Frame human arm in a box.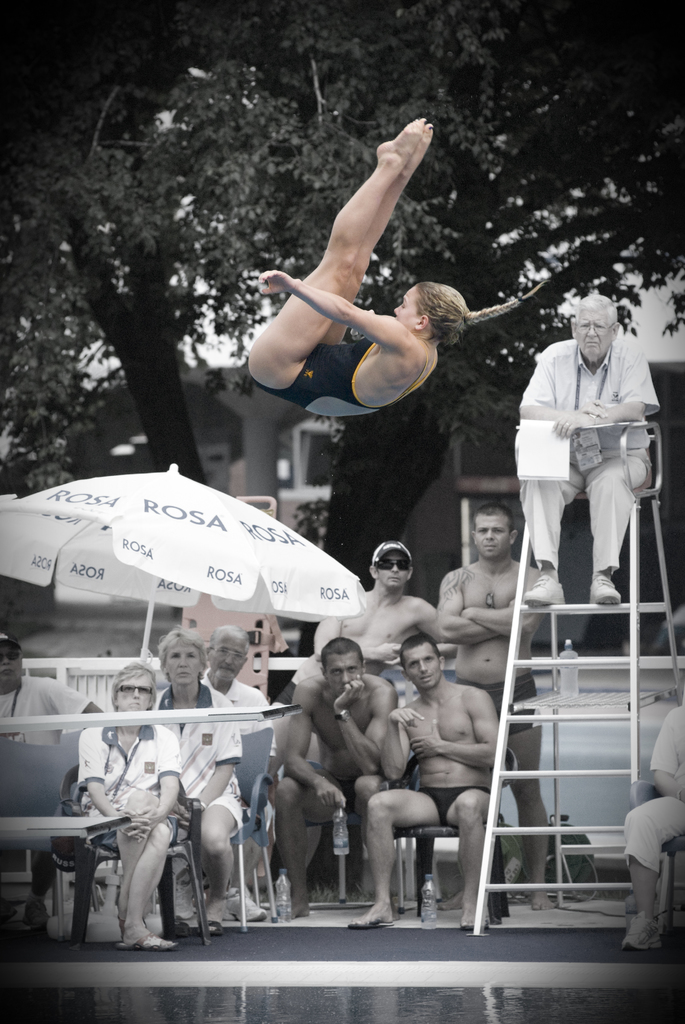
<bbox>441, 554, 485, 639</bbox>.
